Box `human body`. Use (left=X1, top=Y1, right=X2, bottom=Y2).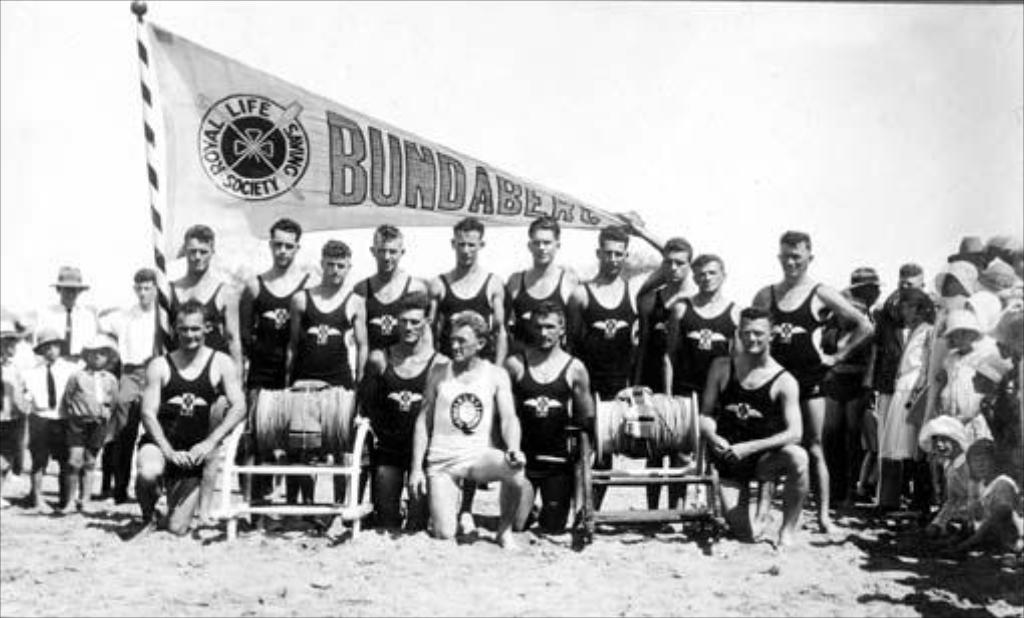
(left=0, top=321, right=16, bottom=510).
